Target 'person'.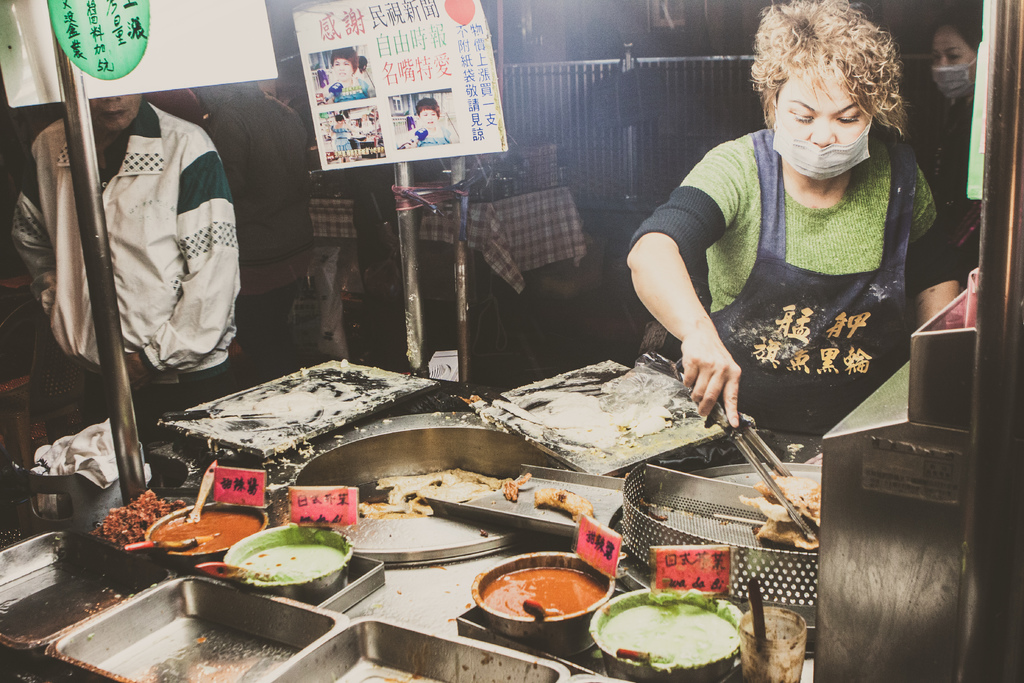
Target region: bbox=(10, 84, 241, 439).
